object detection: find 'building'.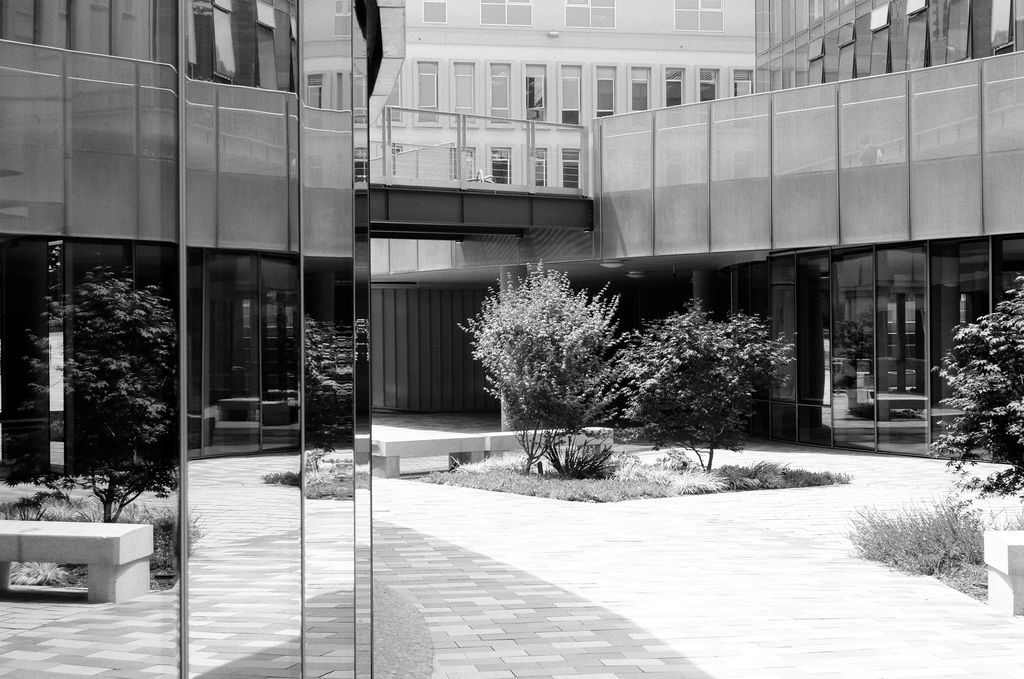
select_region(0, 0, 384, 678).
